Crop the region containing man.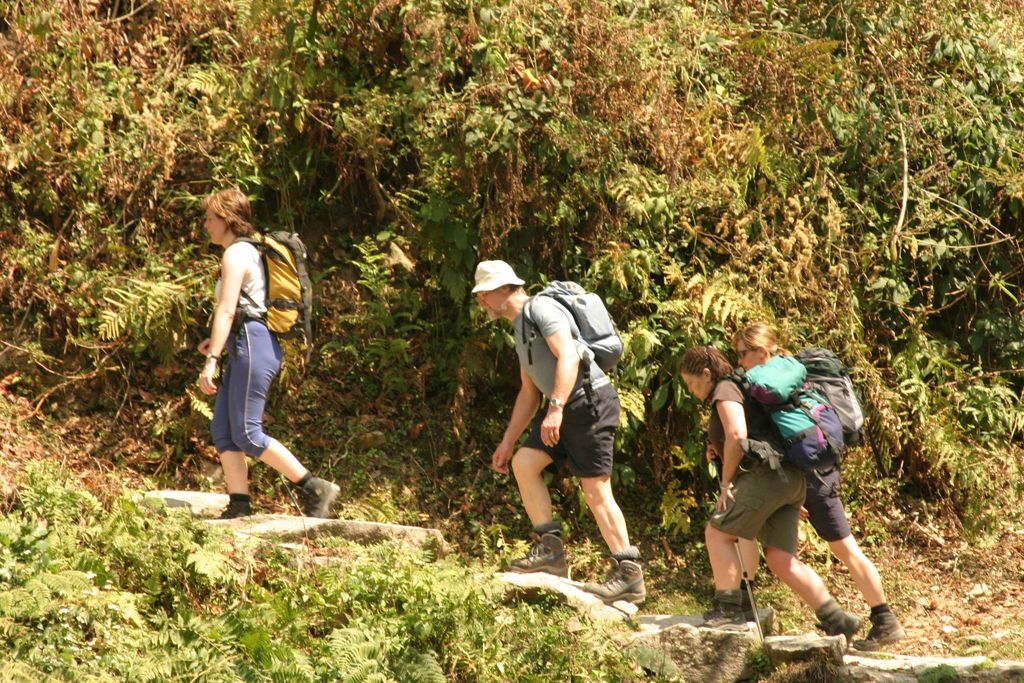
Crop region: select_region(471, 258, 647, 607).
